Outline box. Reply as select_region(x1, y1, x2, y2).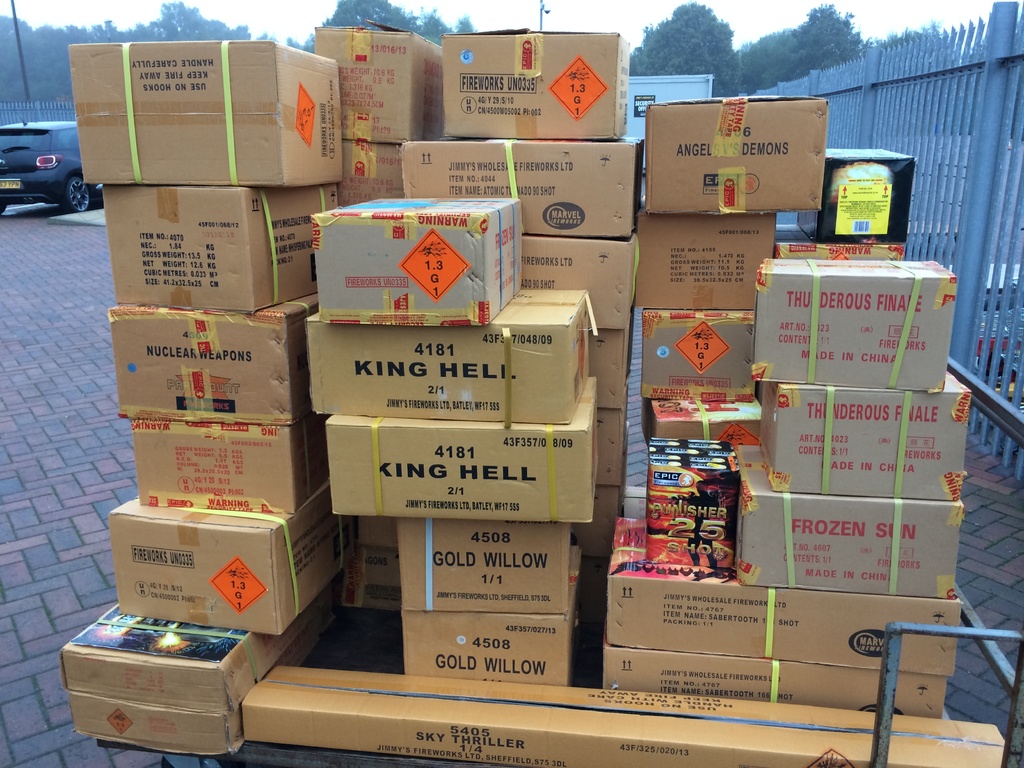
select_region(109, 484, 364, 637).
